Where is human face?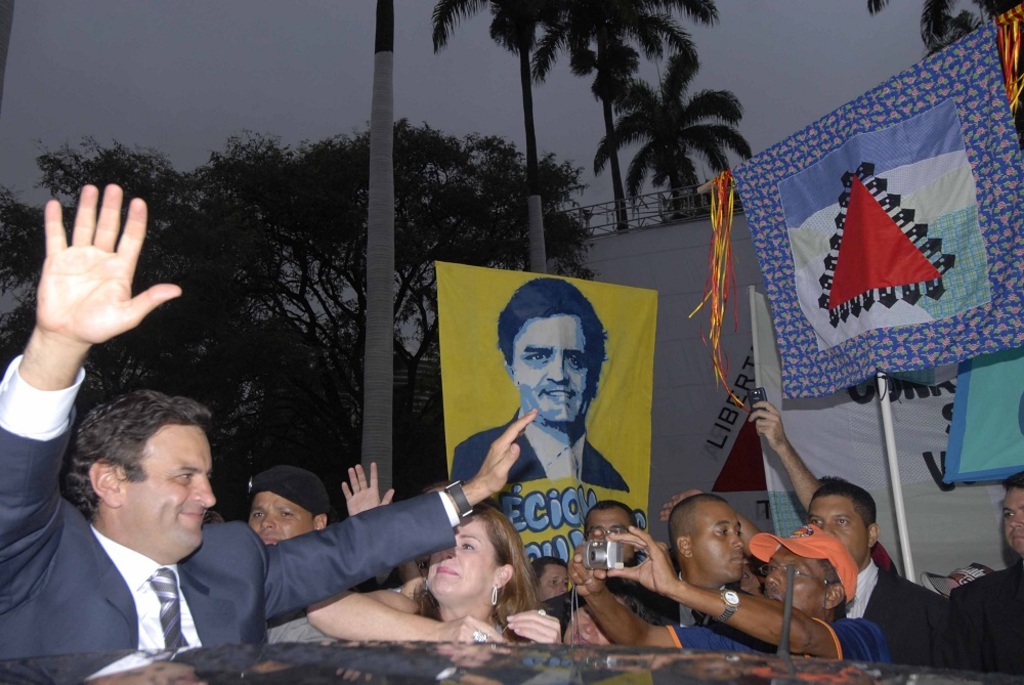
box(761, 548, 824, 618).
